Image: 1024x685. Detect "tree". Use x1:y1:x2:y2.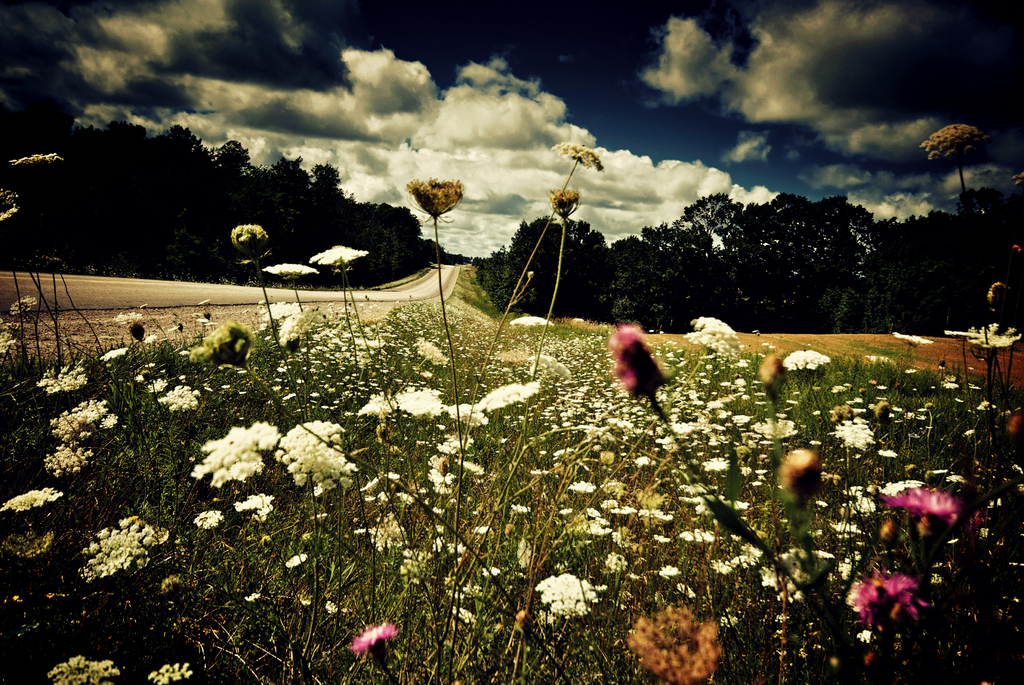
304:161:356:226.
